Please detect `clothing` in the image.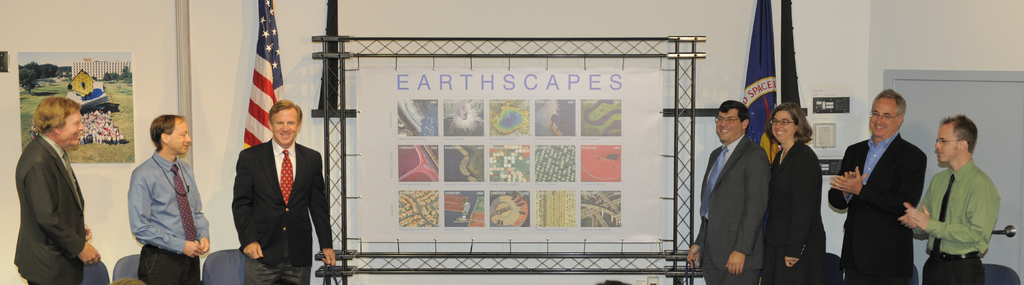
{"left": 272, "top": 140, "right": 296, "bottom": 182}.
